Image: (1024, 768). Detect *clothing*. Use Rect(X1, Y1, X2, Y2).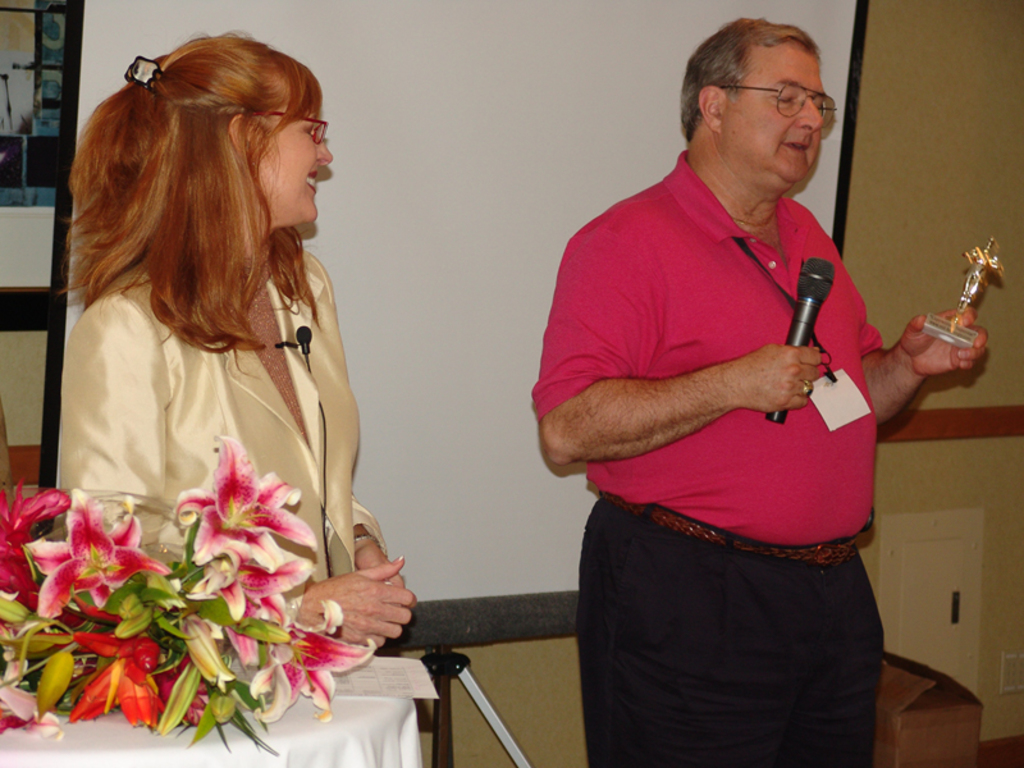
Rect(56, 248, 387, 605).
